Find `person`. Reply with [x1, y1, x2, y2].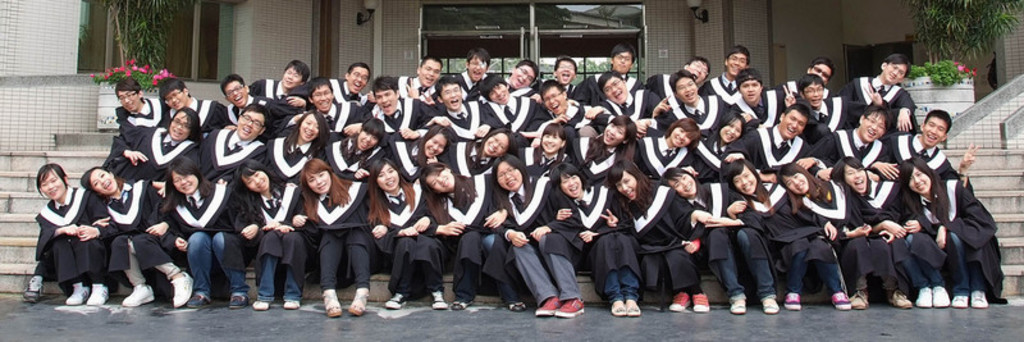
[503, 56, 539, 97].
